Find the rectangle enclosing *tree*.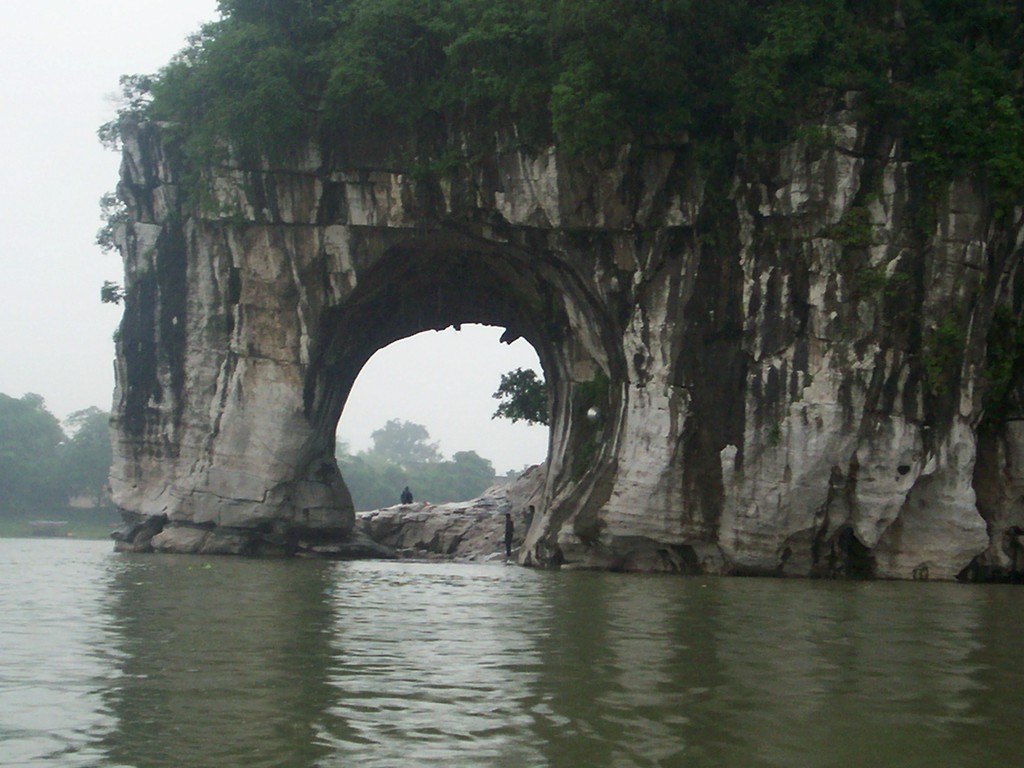
rect(99, 0, 1023, 156).
